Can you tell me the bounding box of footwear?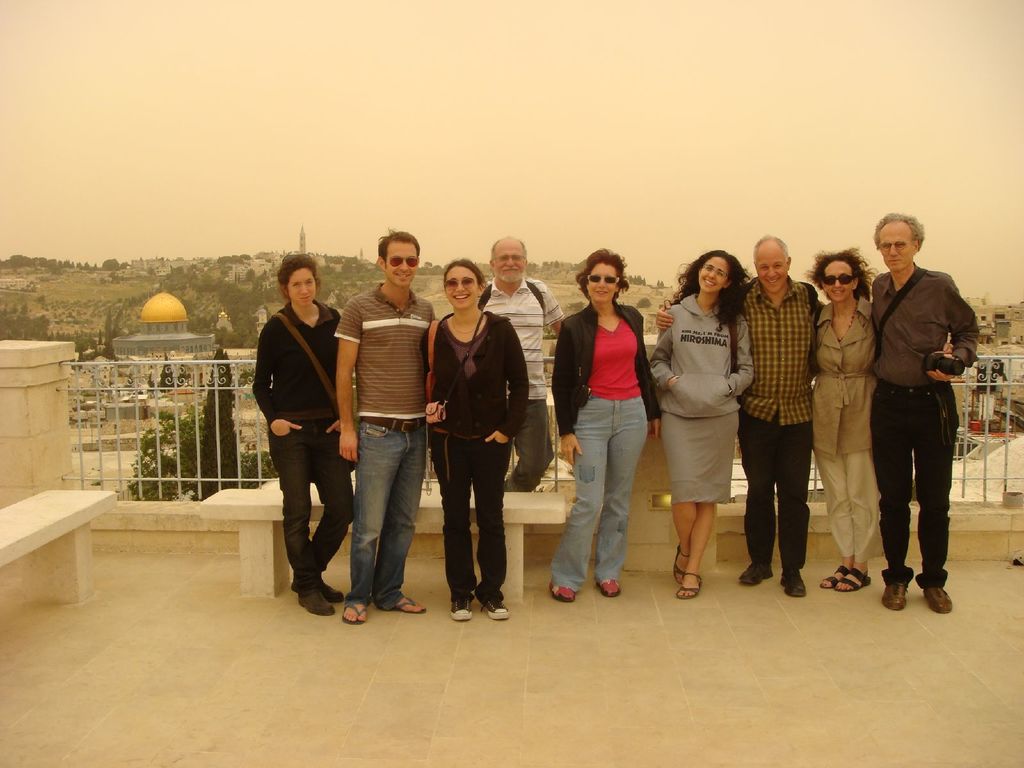
BBox(392, 596, 429, 614).
